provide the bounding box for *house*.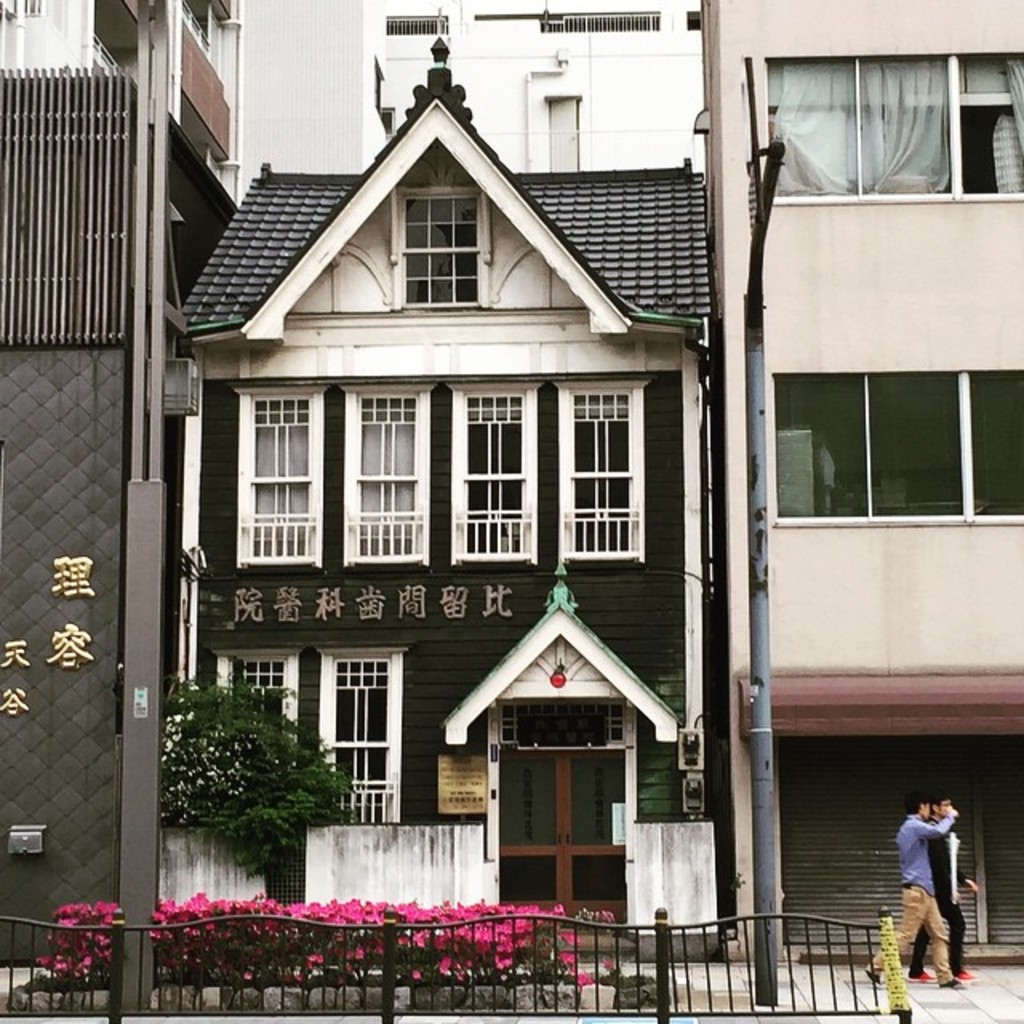
box(168, 0, 709, 954).
